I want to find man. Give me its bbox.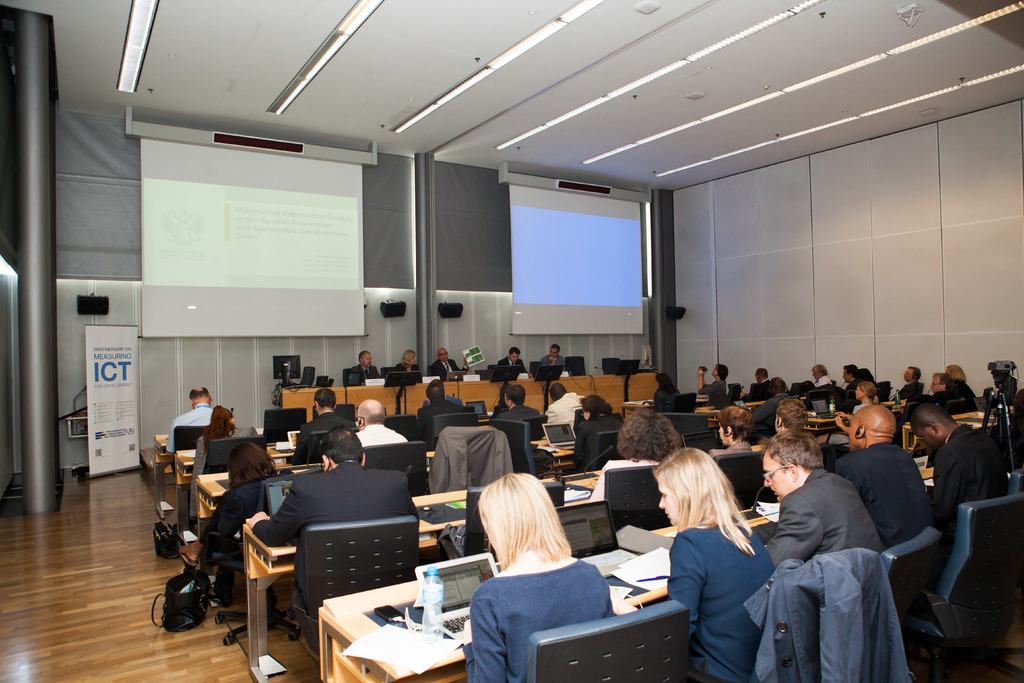
Rect(890, 364, 925, 406).
